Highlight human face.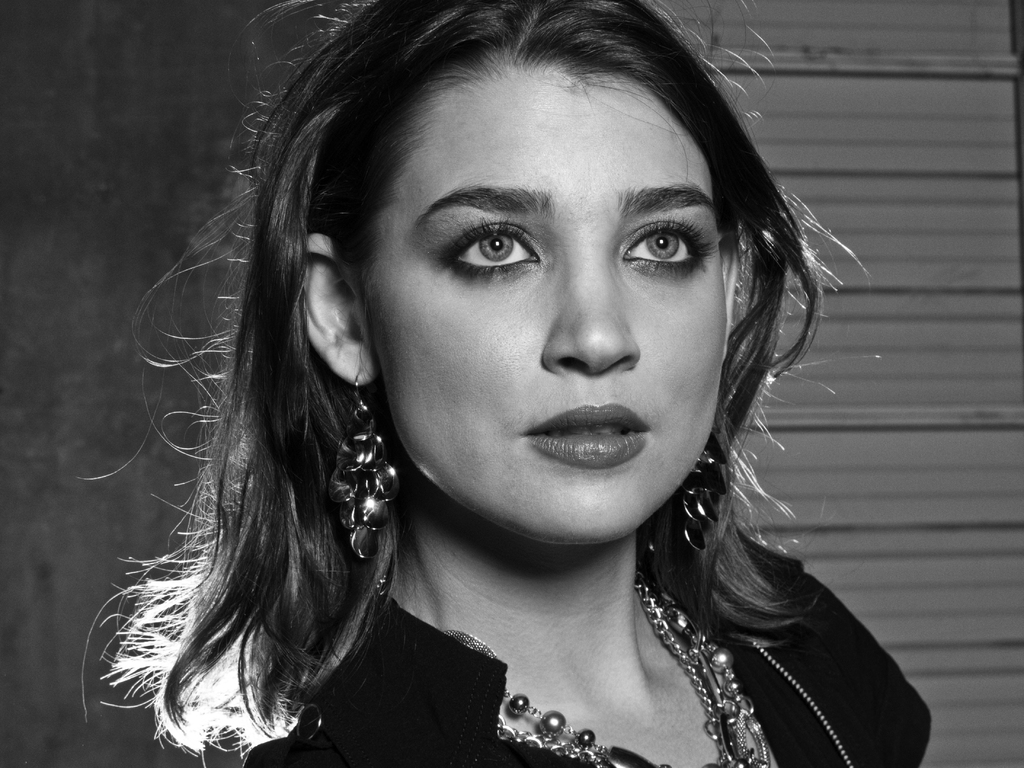
Highlighted region: bbox(373, 69, 729, 547).
